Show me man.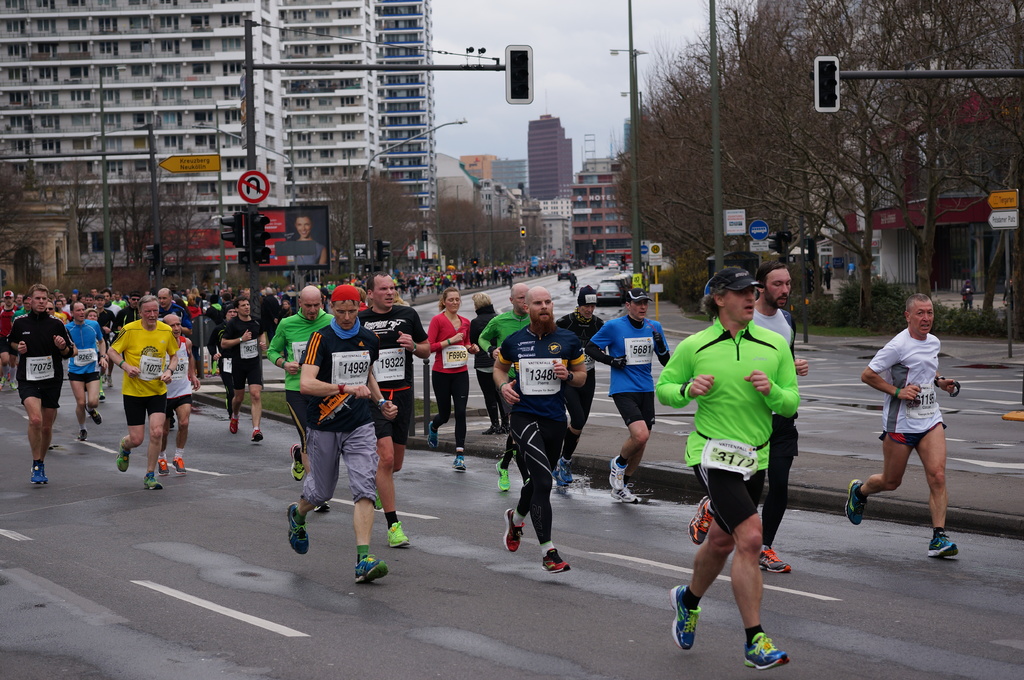
man is here: 645 262 799 672.
